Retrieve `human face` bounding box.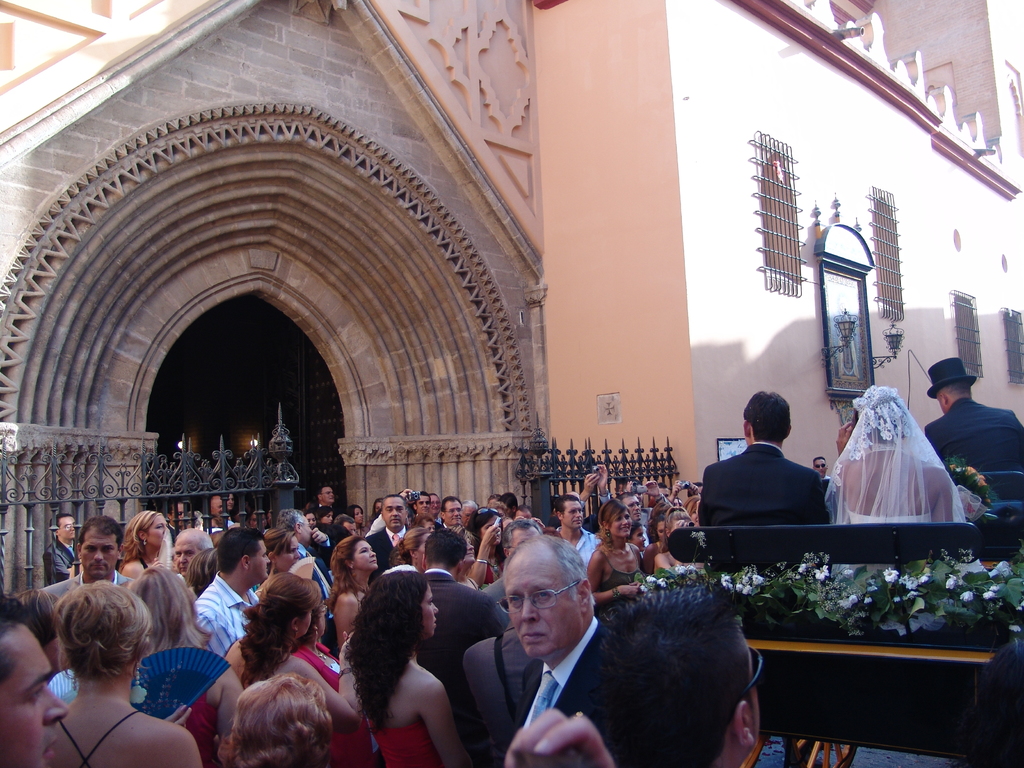
Bounding box: 657:486:672:501.
